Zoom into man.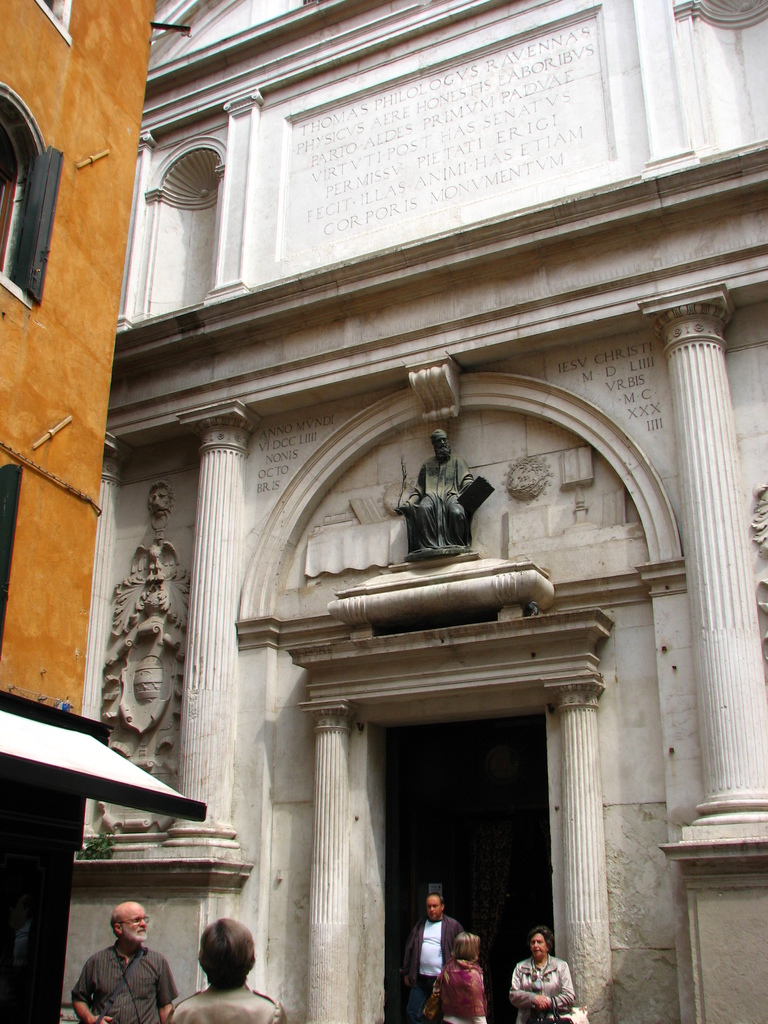
Zoom target: left=67, top=887, right=187, bottom=1016.
